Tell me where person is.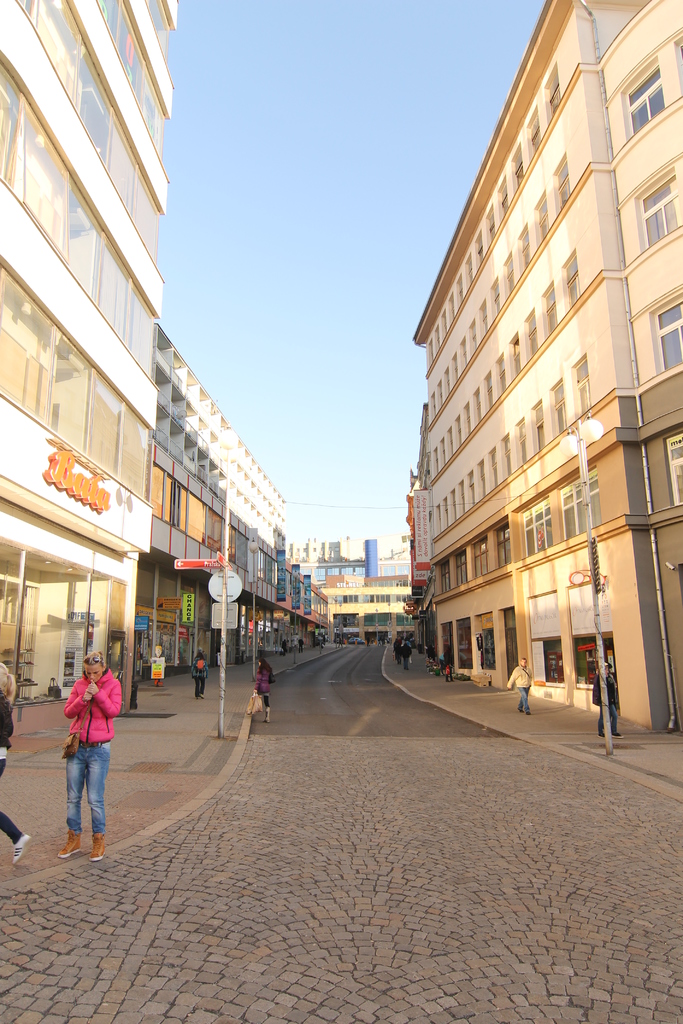
person is at 363/637/370/648.
